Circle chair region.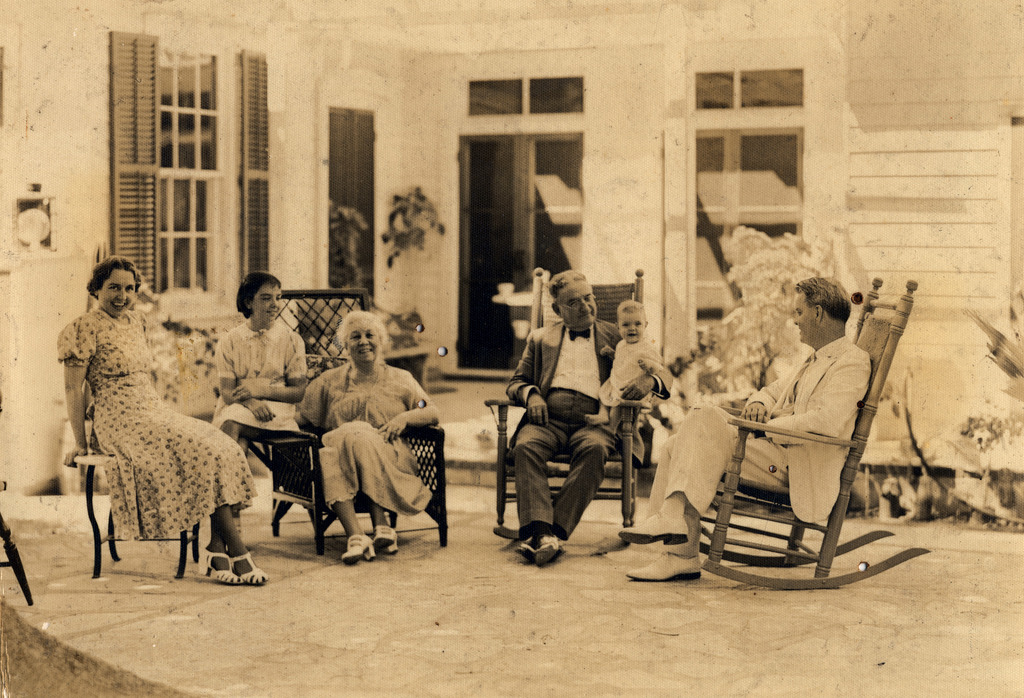
Region: 698,275,931,590.
